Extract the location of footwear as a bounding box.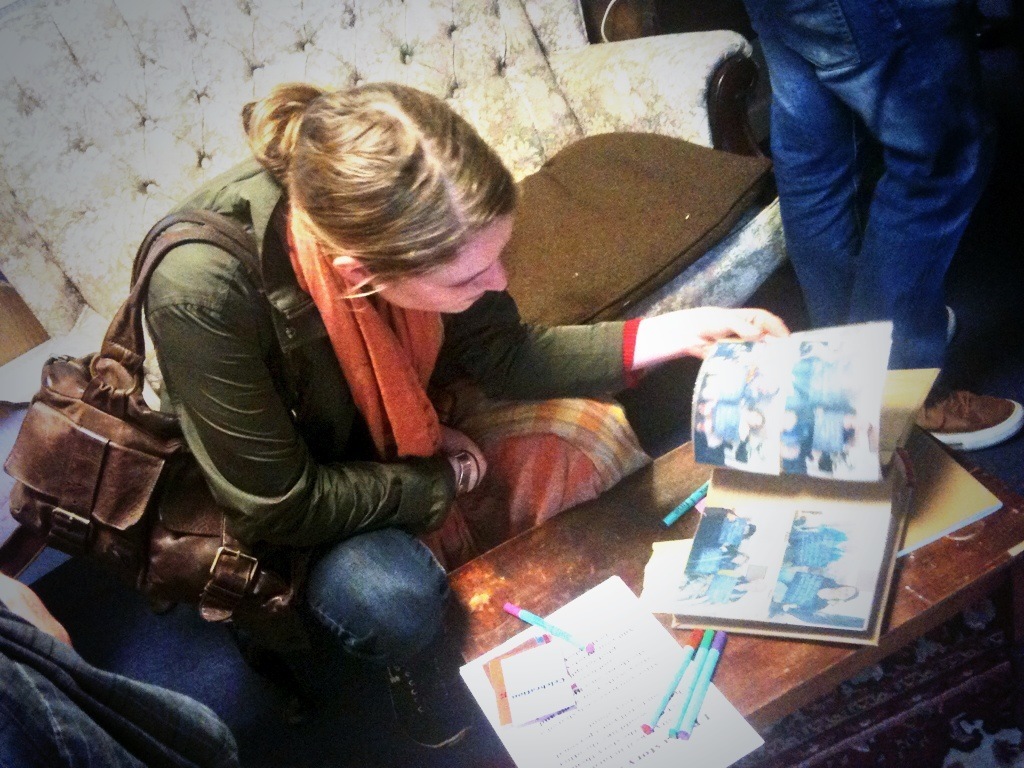
916,389,1023,451.
